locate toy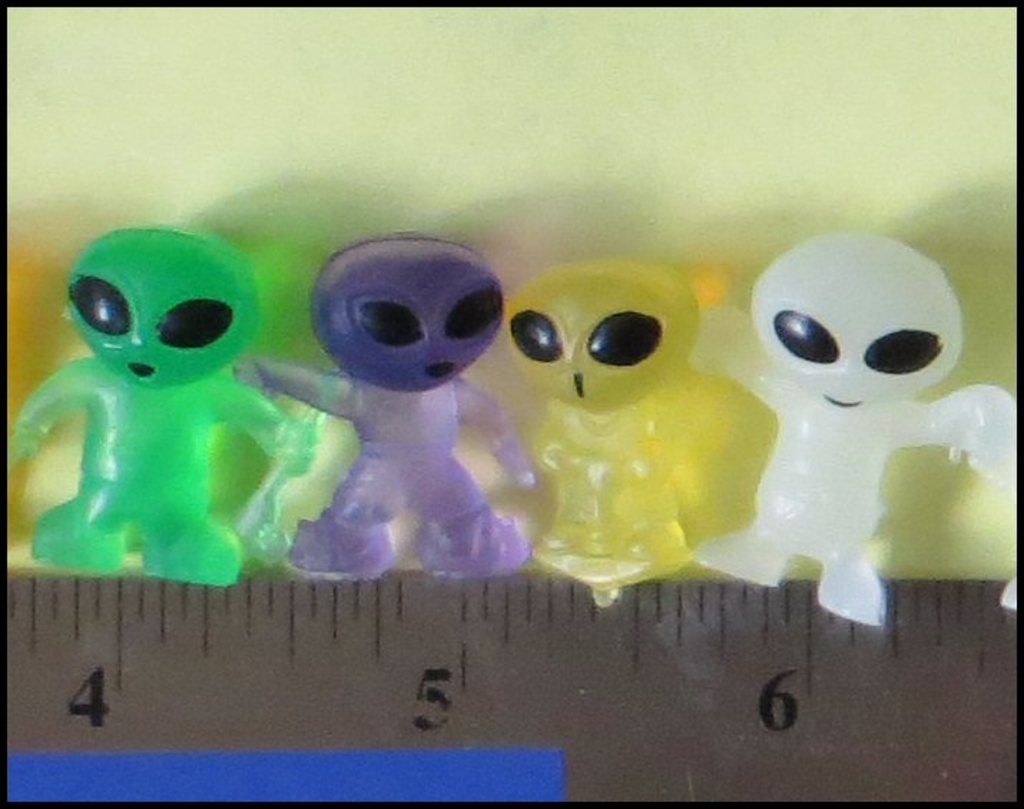
x1=246 y1=233 x2=546 y2=583
